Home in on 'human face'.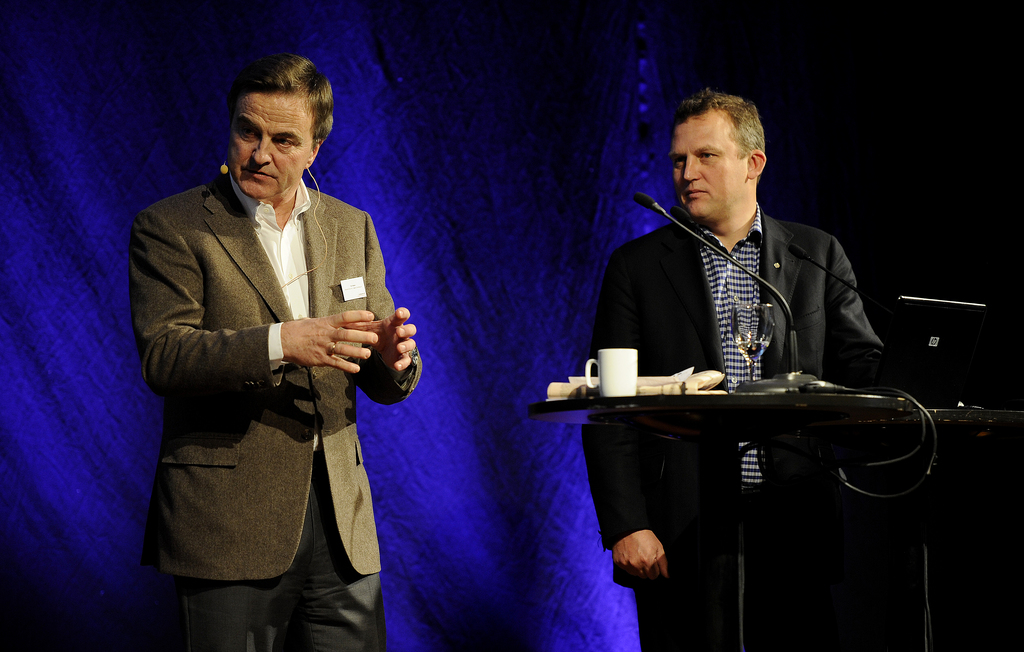
Homed in at pyautogui.locateOnScreen(226, 86, 314, 196).
